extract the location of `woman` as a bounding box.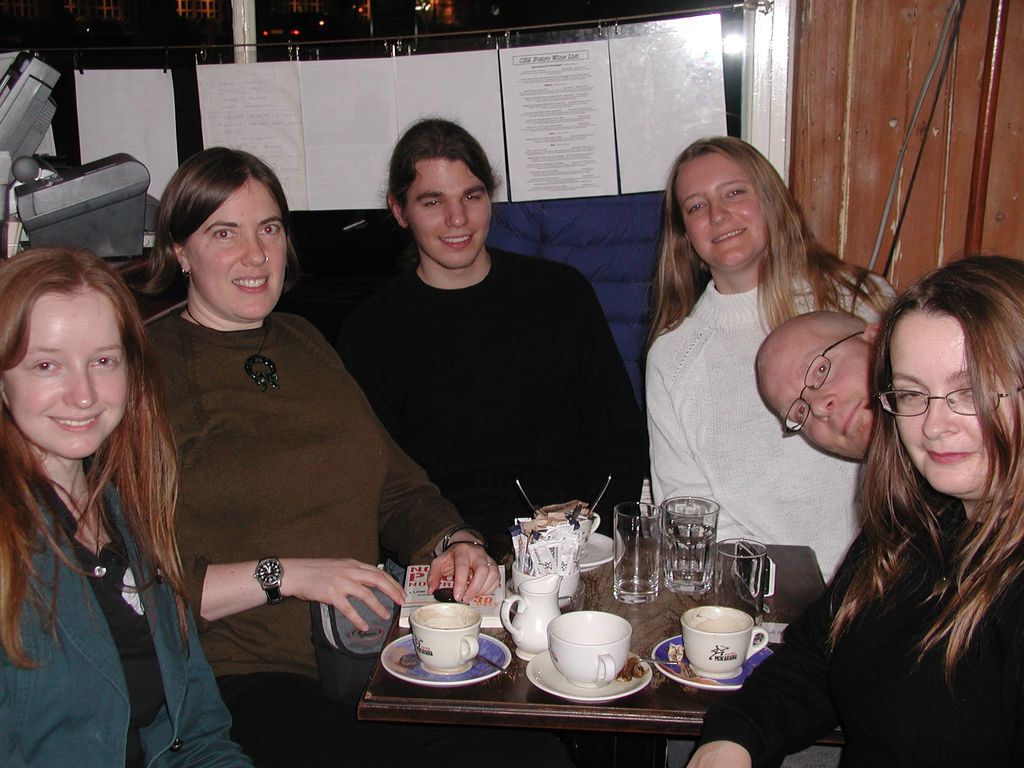
select_region(4, 230, 225, 764).
